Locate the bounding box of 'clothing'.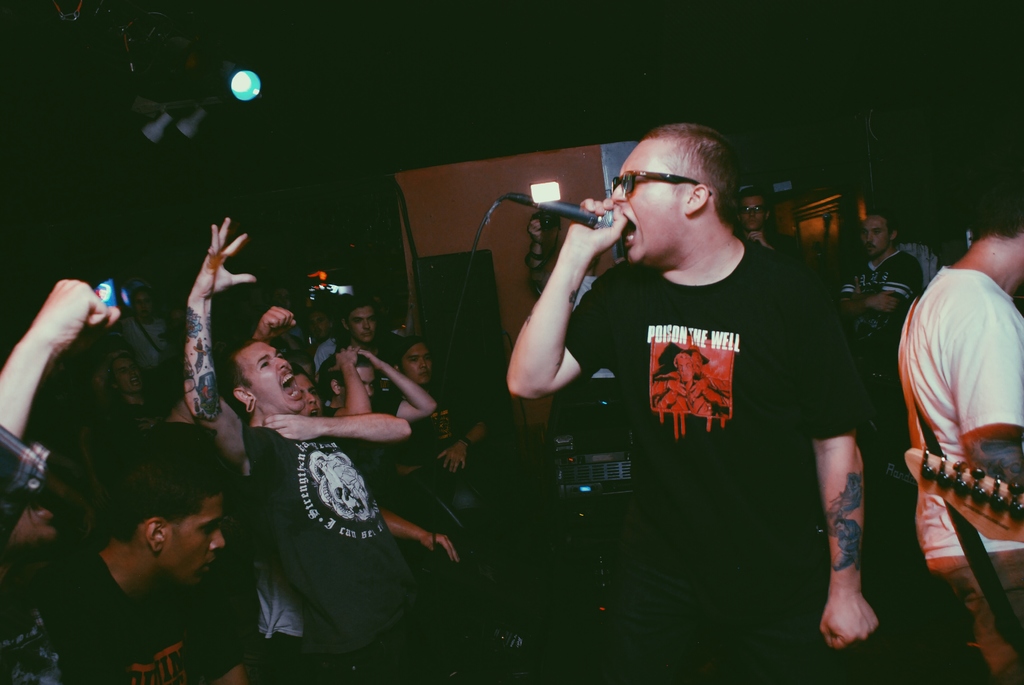
Bounding box: Rect(557, 193, 863, 624).
